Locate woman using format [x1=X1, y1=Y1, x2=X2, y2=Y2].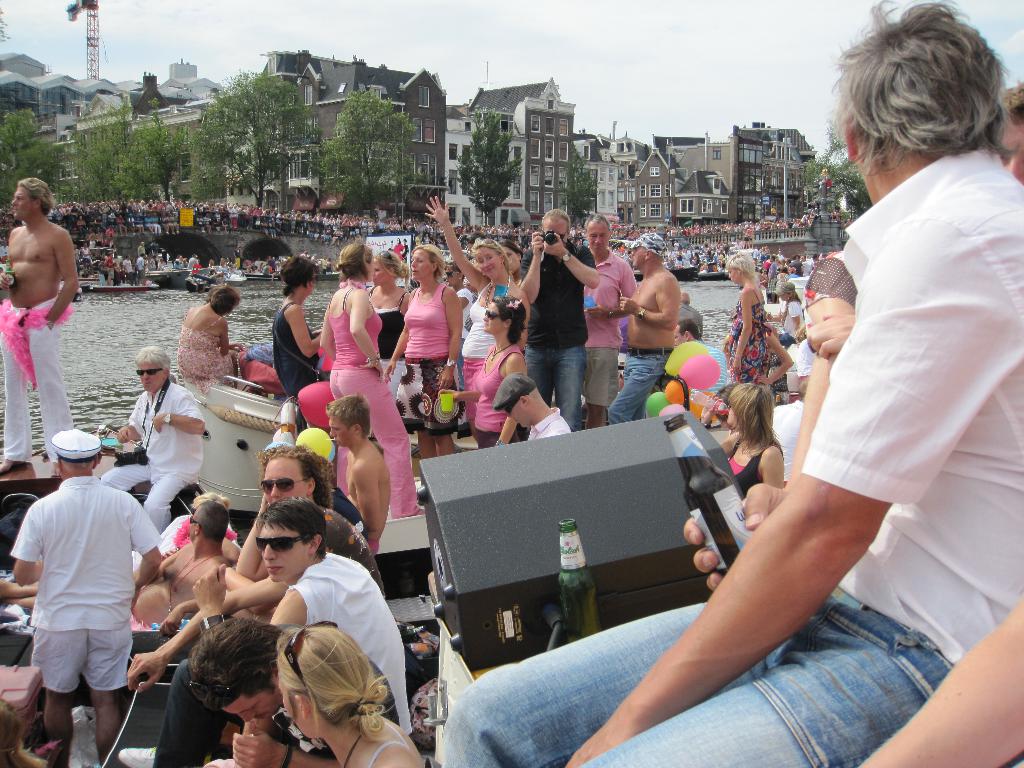
[x1=354, y1=254, x2=411, y2=399].
